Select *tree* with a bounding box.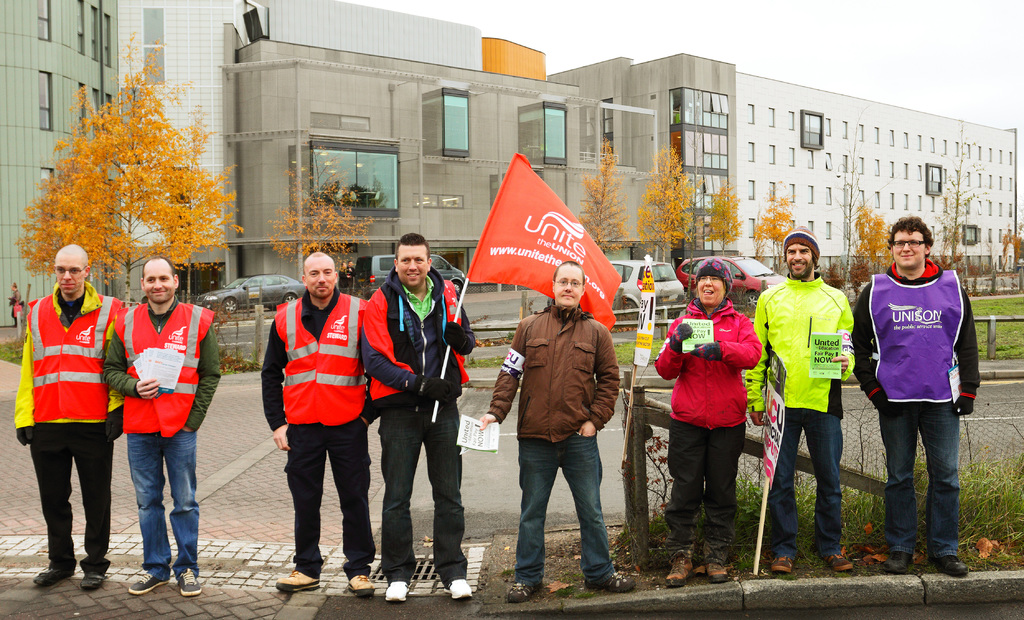
{"x1": 706, "y1": 184, "x2": 747, "y2": 252}.
